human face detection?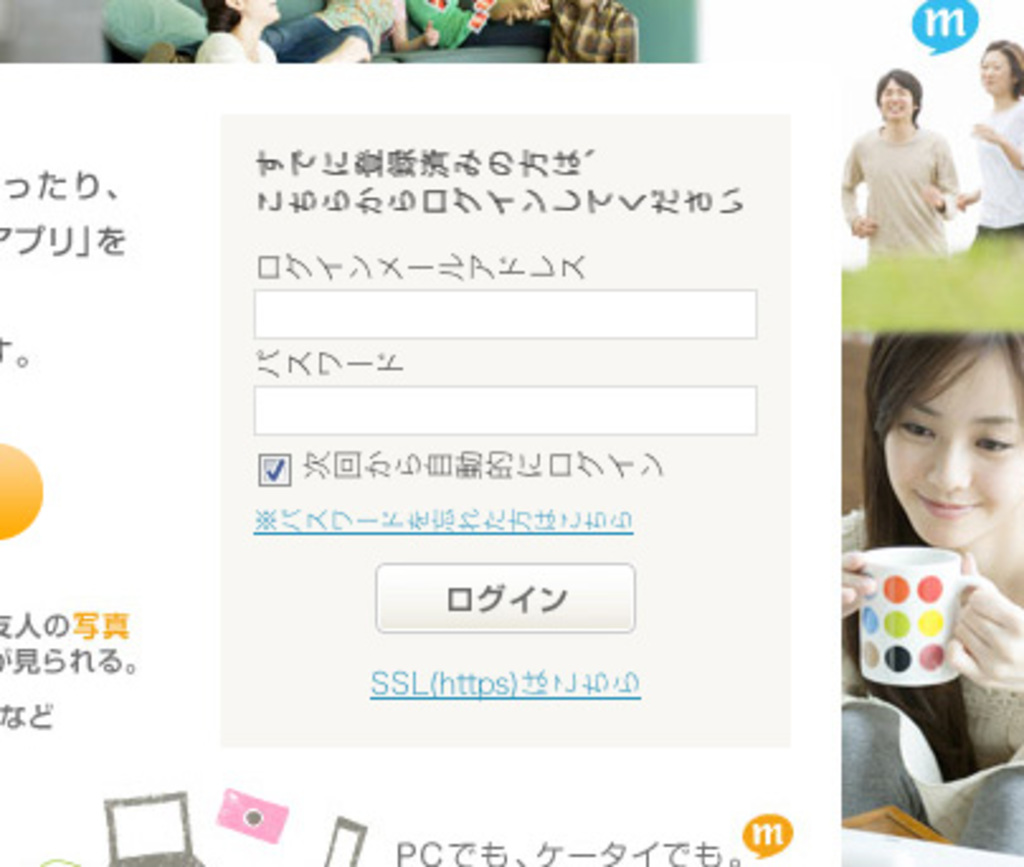
x1=885, y1=345, x2=1021, y2=543
